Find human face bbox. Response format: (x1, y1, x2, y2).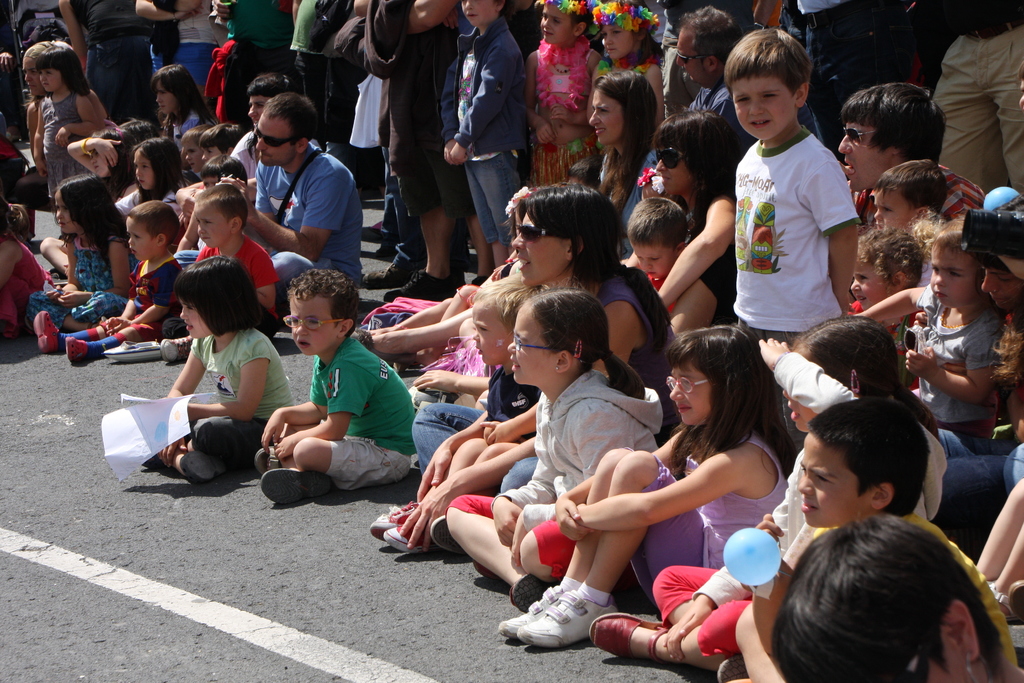
(895, 617, 986, 682).
